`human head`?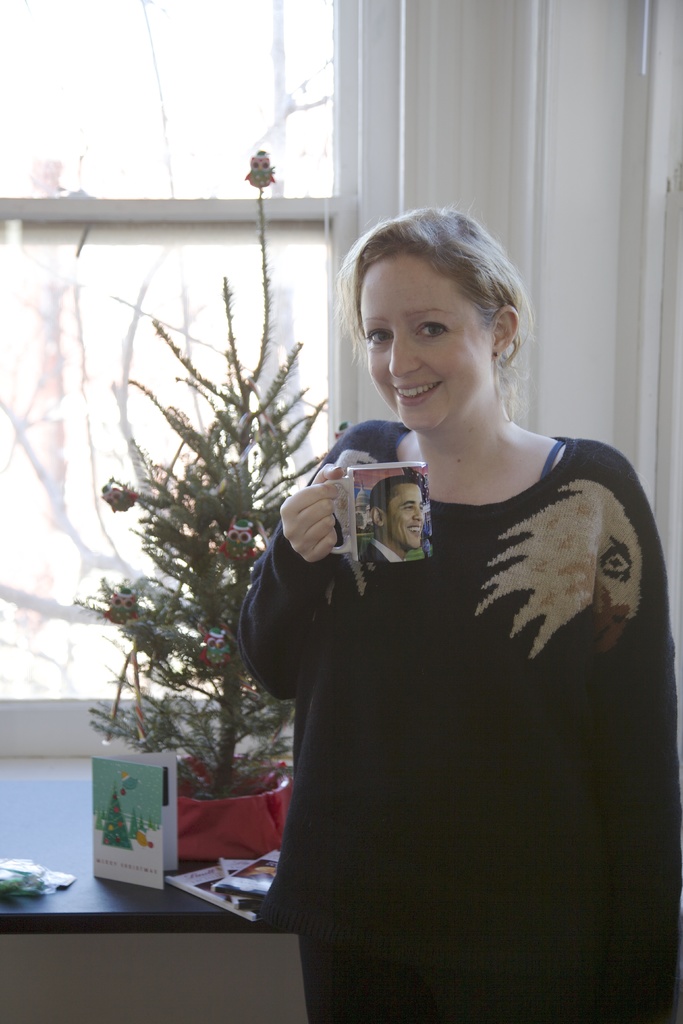
<region>344, 223, 531, 400</region>
